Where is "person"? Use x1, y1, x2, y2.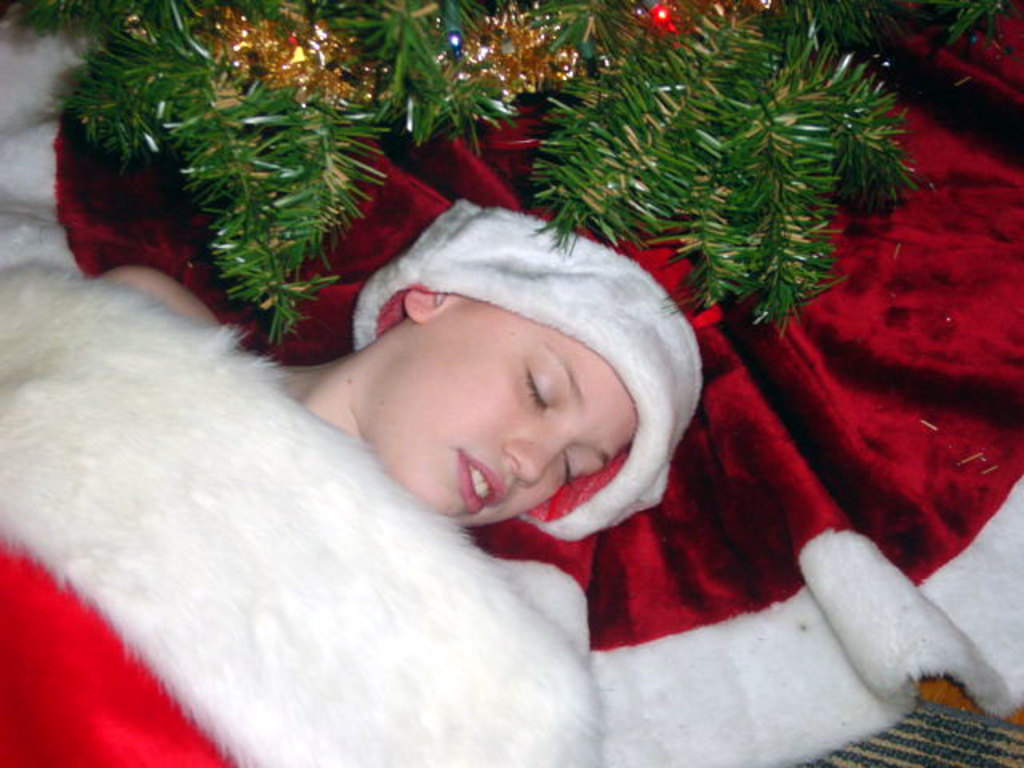
77, 107, 893, 730.
